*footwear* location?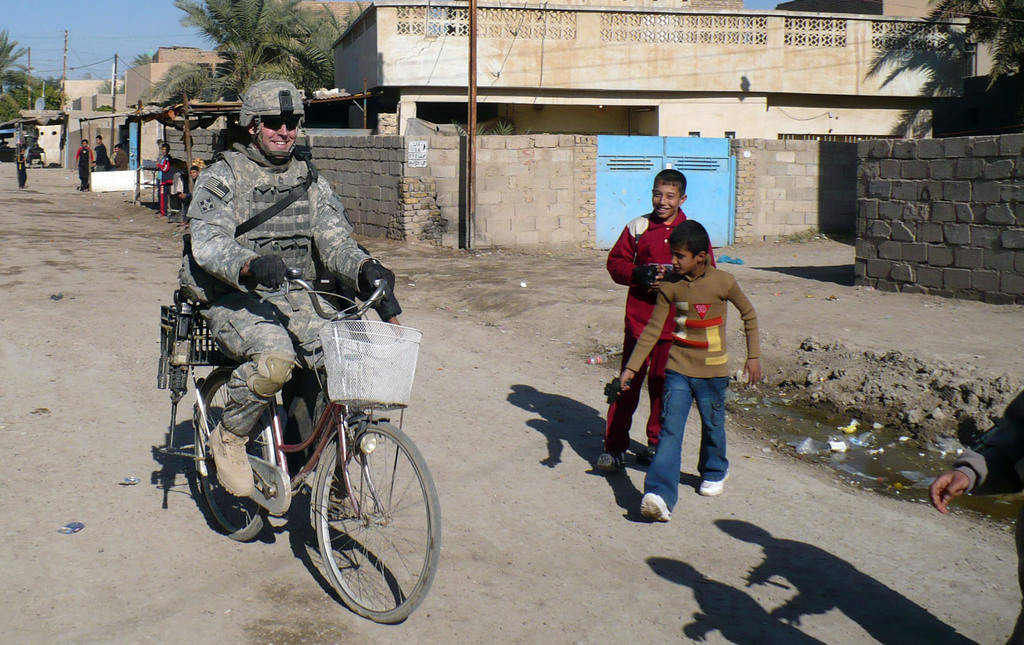
204, 422, 255, 499
